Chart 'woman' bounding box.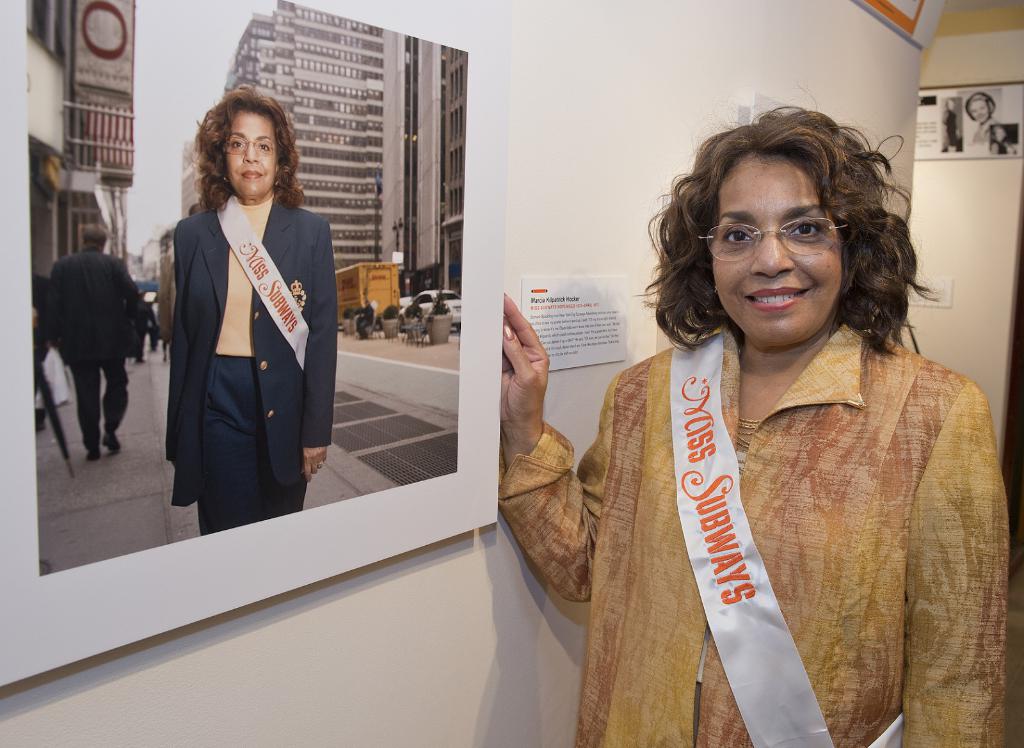
Charted: [495, 98, 1011, 747].
